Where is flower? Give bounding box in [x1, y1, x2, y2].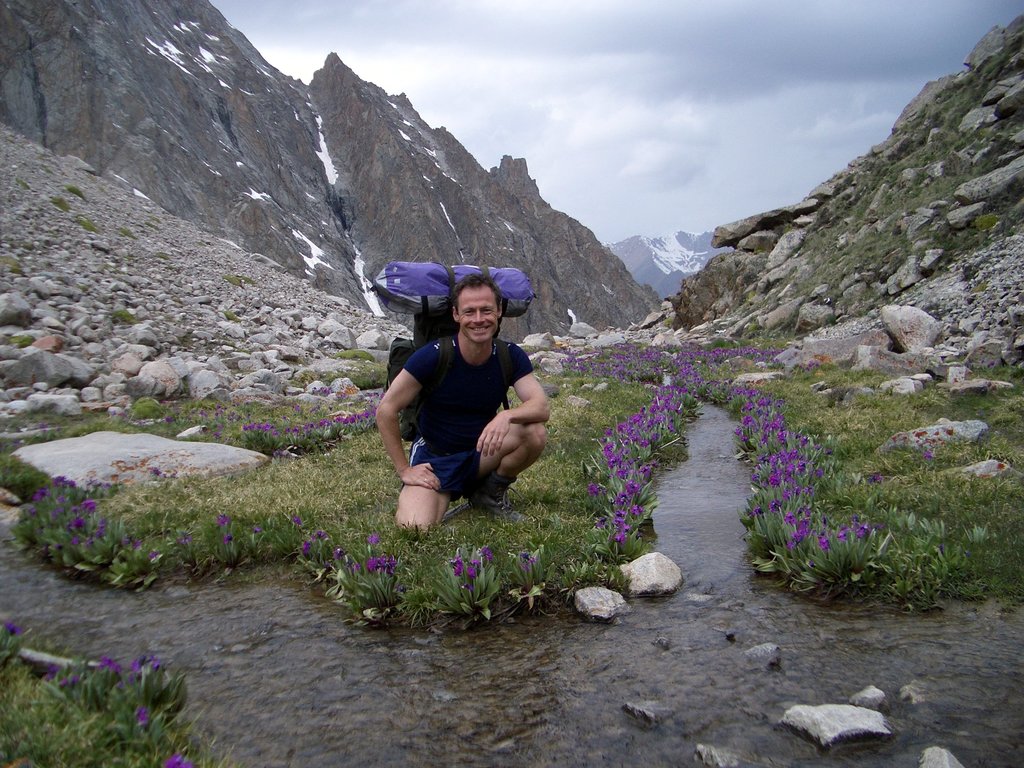
[291, 512, 307, 528].
